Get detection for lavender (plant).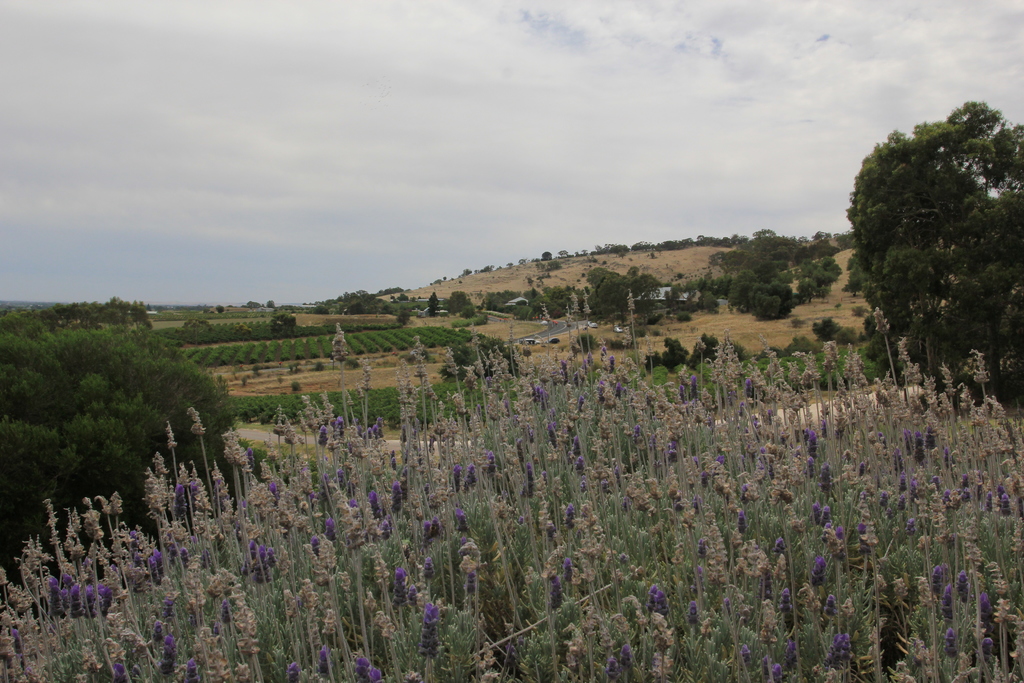
Detection: <region>955, 572, 971, 601</region>.
